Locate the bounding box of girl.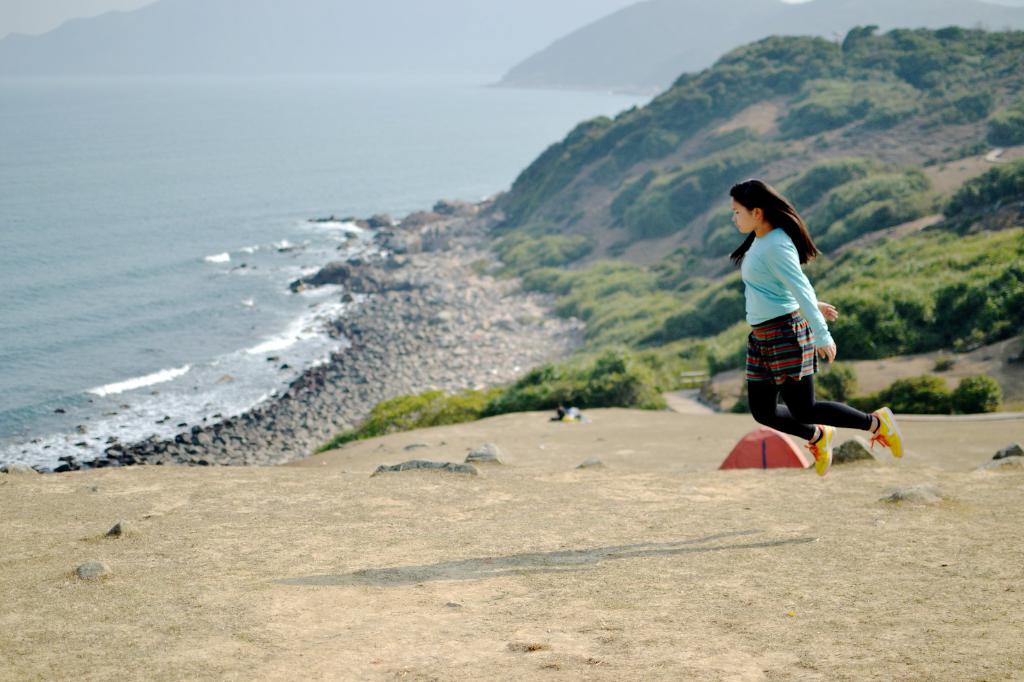
Bounding box: box(729, 179, 904, 475).
